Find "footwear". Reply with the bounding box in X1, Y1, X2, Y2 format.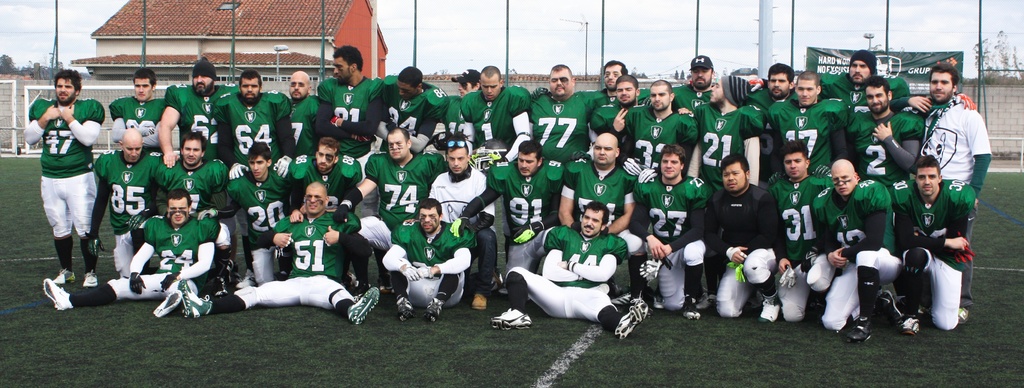
151, 284, 188, 320.
